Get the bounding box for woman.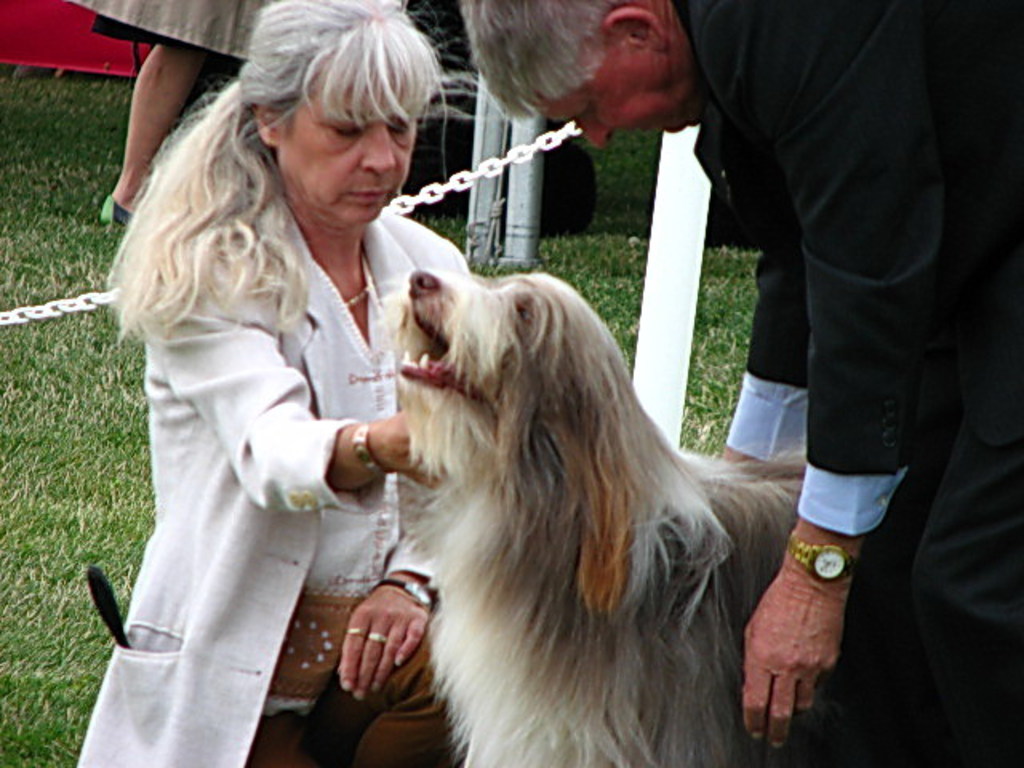
detection(82, 0, 504, 766).
